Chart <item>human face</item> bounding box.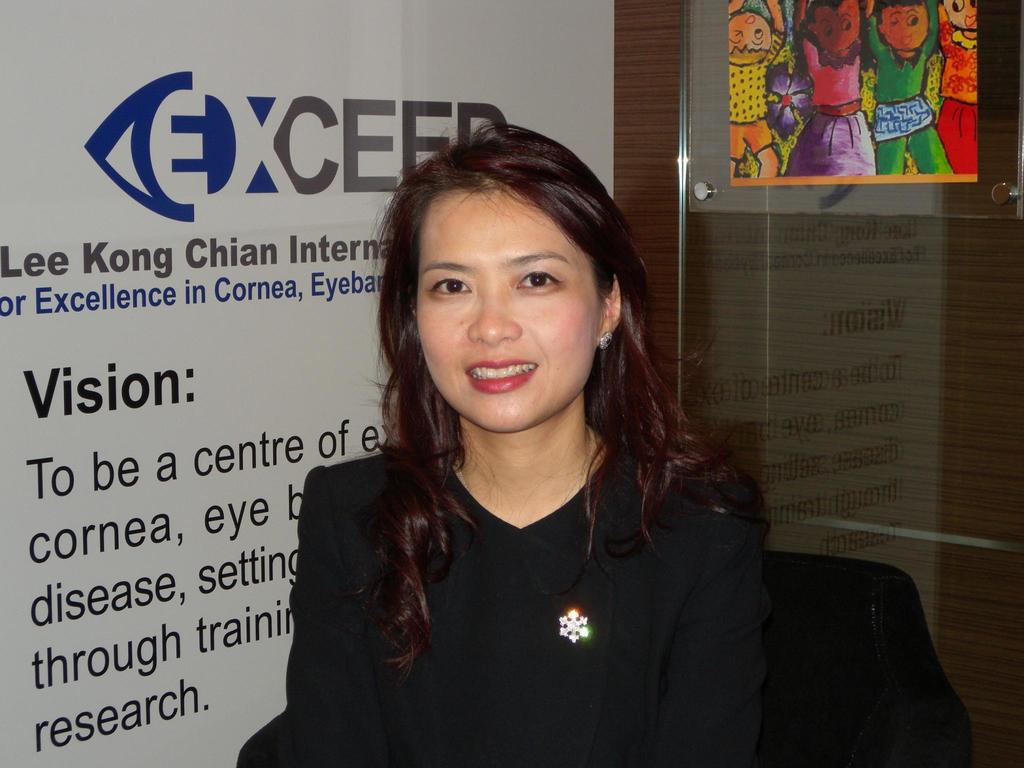
Charted: box=[727, 13, 771, 50].
